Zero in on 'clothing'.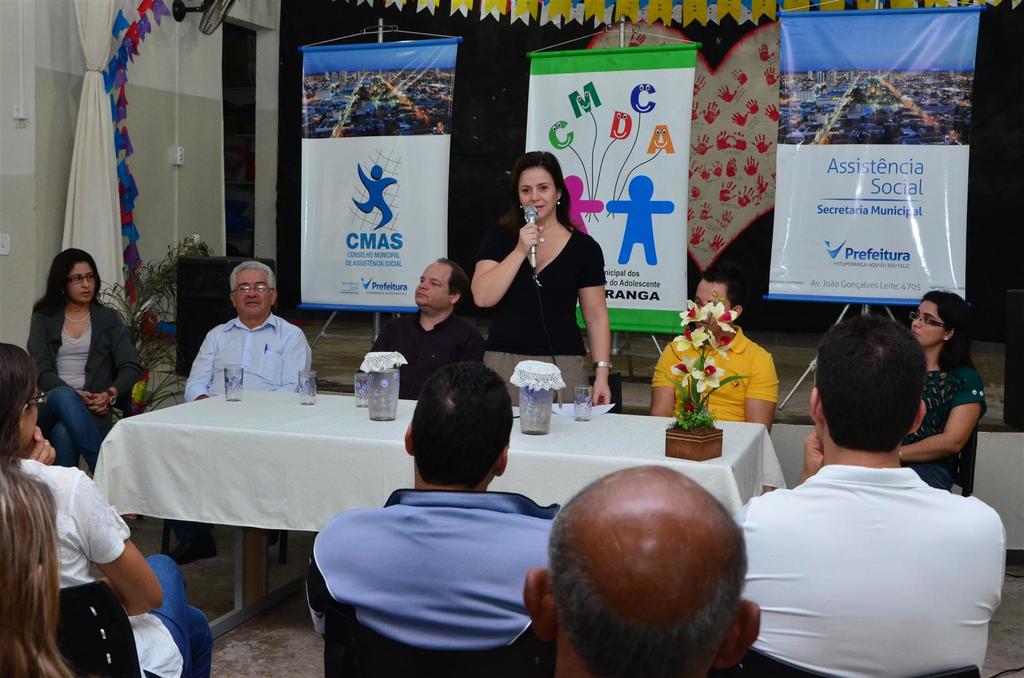
Zeroed in: [369,305,492,402].
